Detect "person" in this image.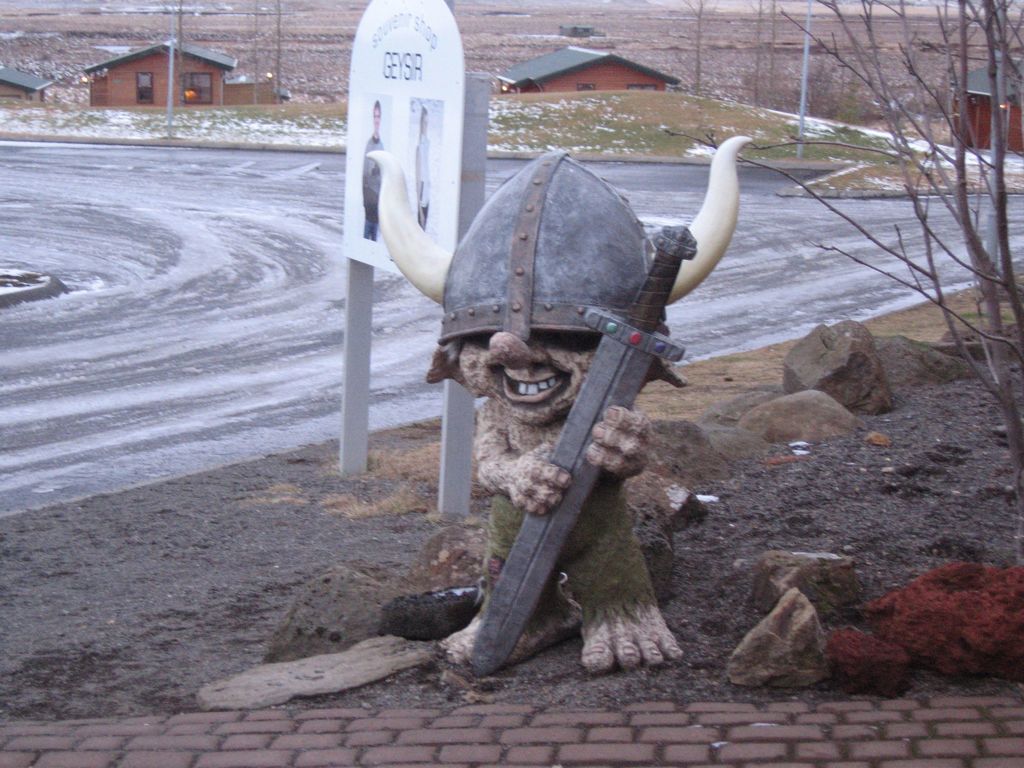
Detection: box(361, 98, 388, 241).
